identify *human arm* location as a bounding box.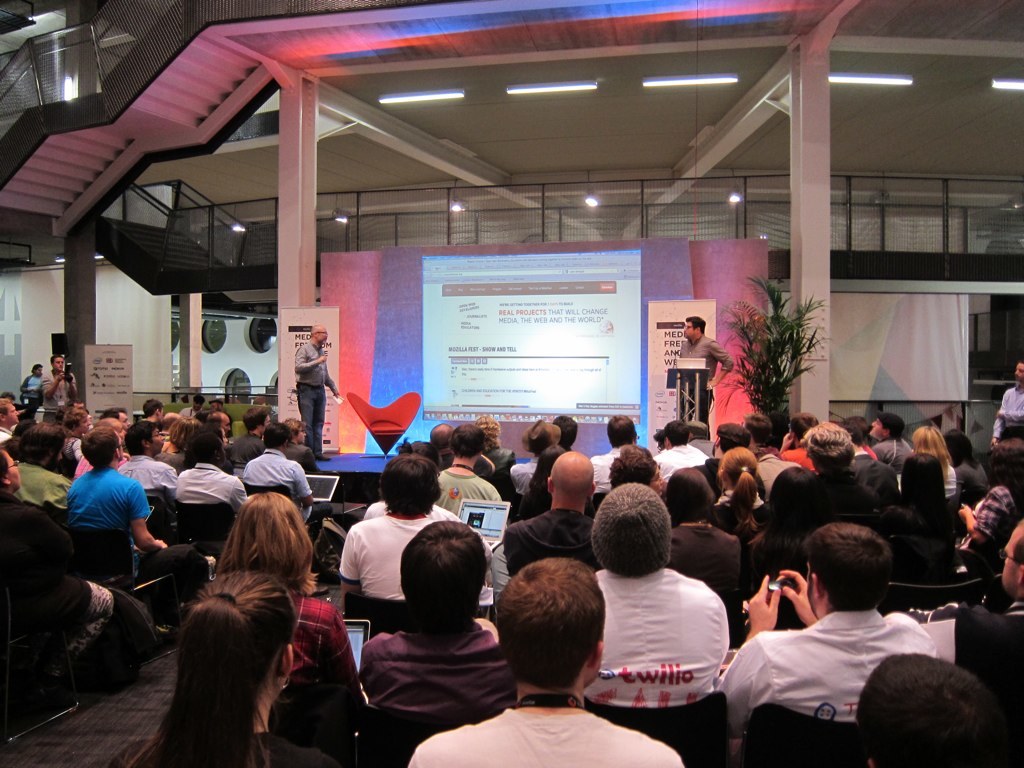
{"x1": 758, "y1": 578, "x2": 782, "y2": 628}.
